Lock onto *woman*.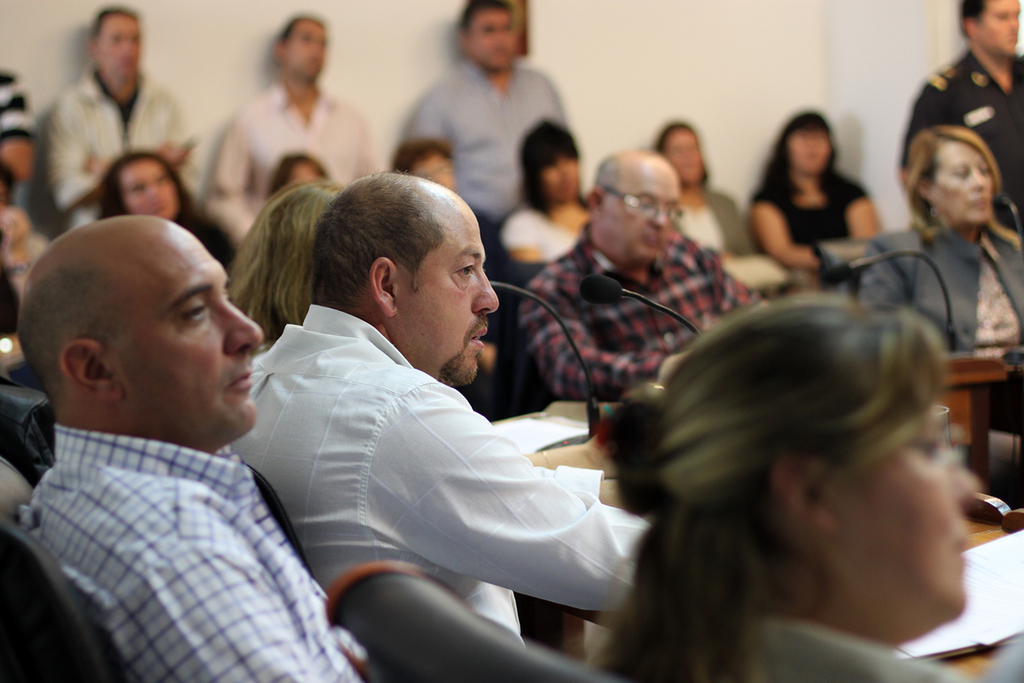
Locked: detection(95, 145, 243, 277).
